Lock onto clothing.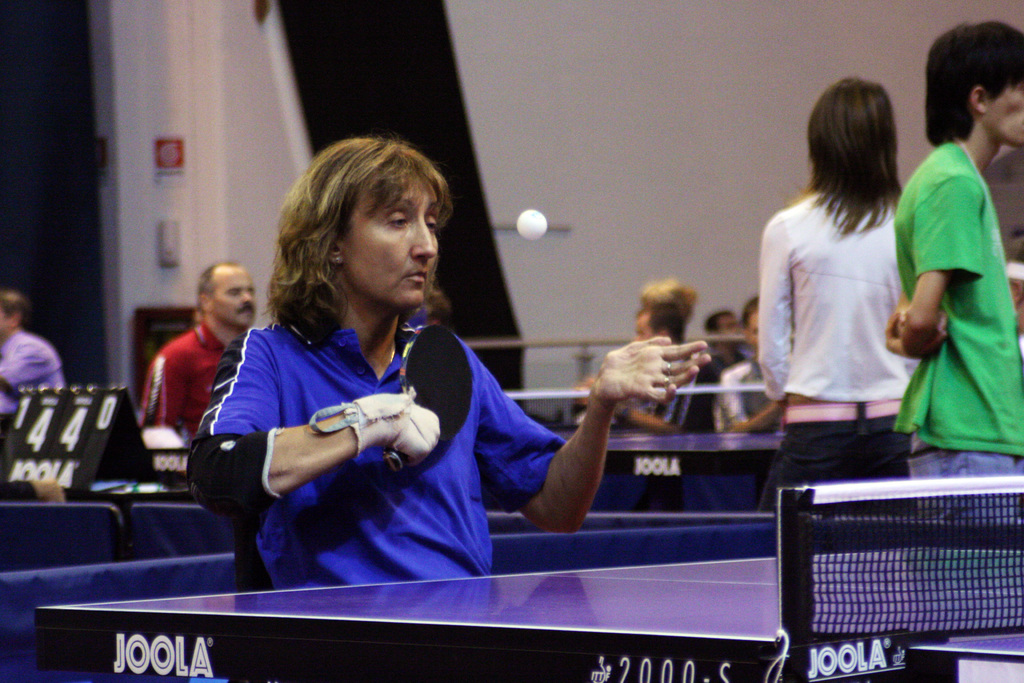
Locked: rect(888, 142, 1020, 537).
